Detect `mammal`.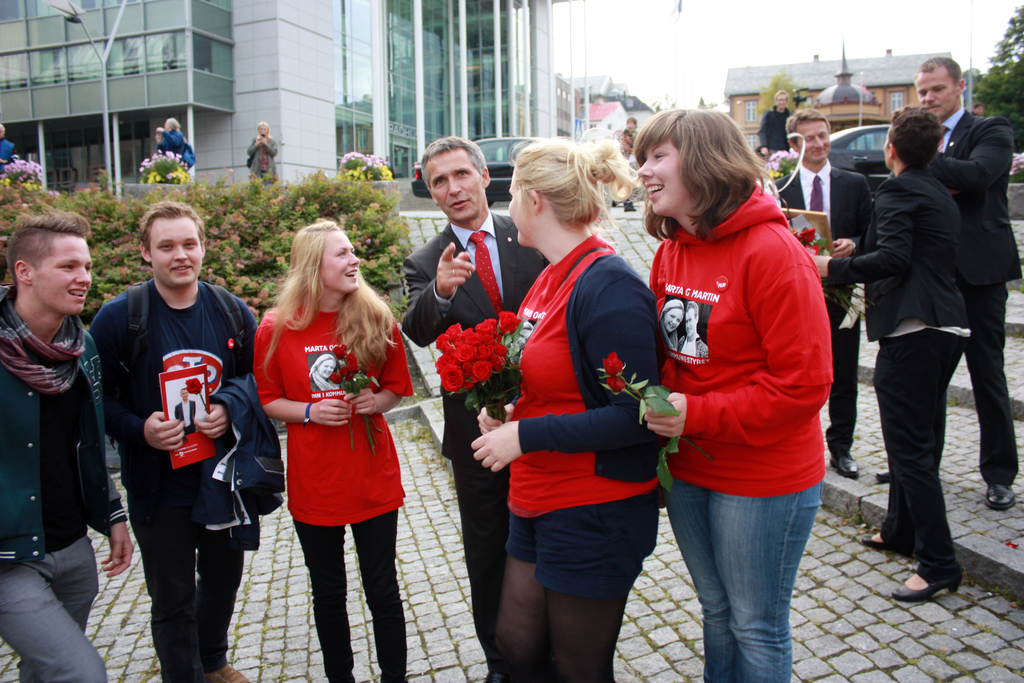
Detected at detection(252, 219, 414, 682).
